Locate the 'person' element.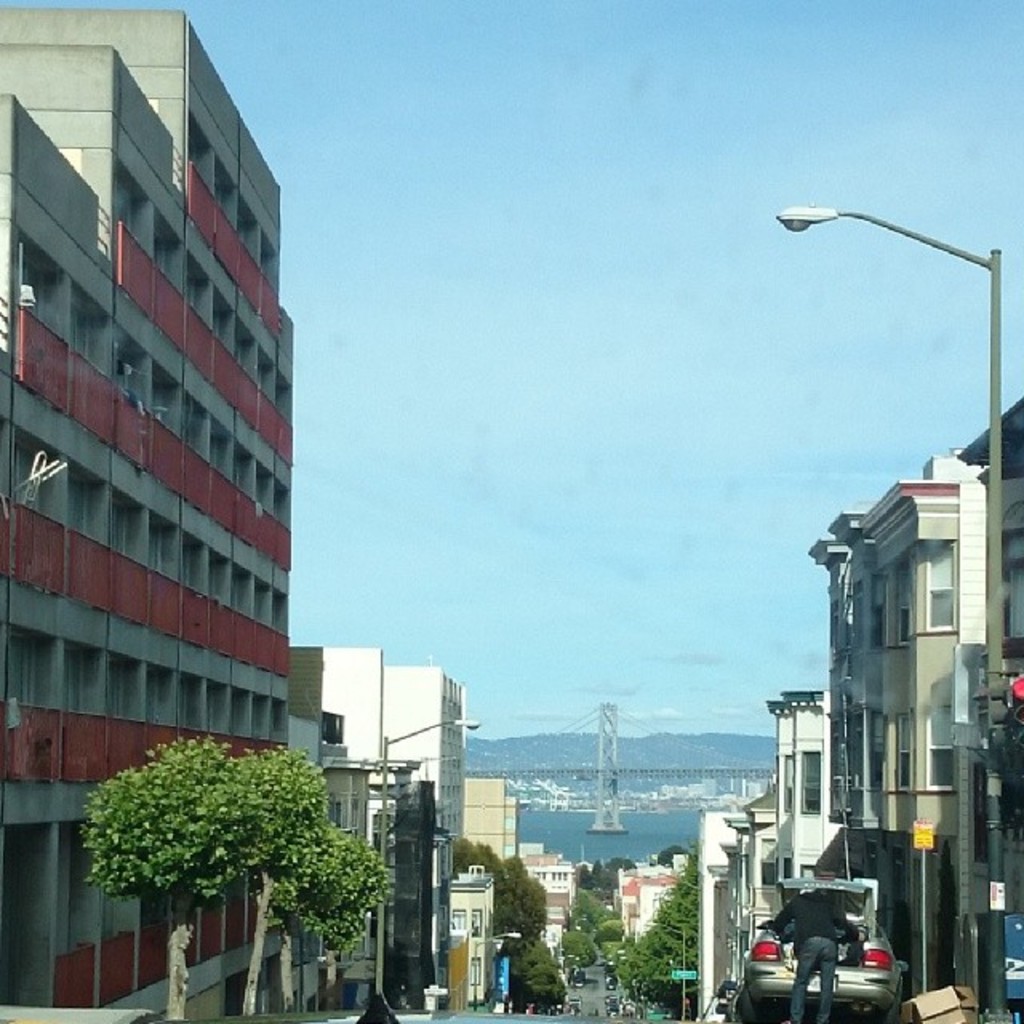
Element bbox: (left=766, top=890, right=853, bottom=1022).
